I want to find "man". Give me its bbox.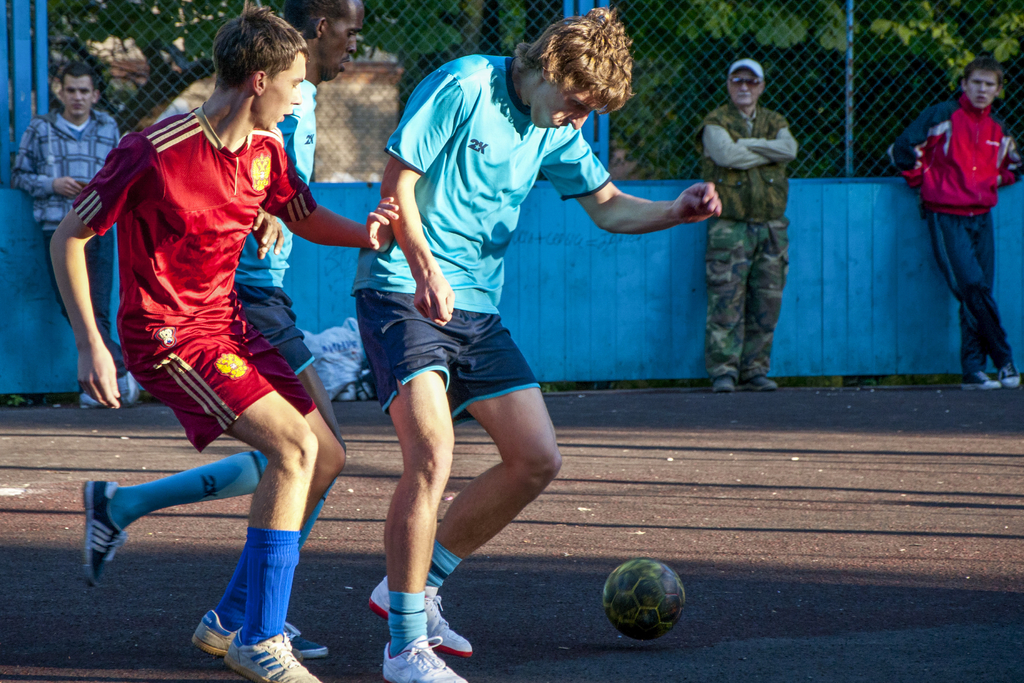
locate(52, 4, 403, 682).
